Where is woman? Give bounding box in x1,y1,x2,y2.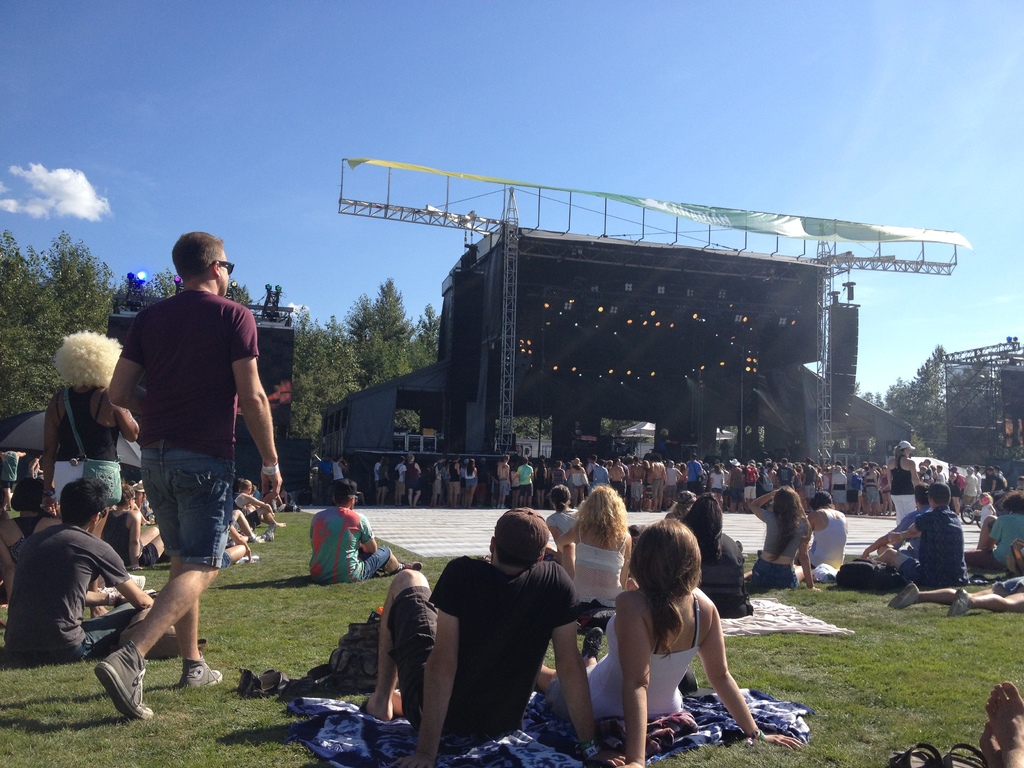
549,518,777,766.
